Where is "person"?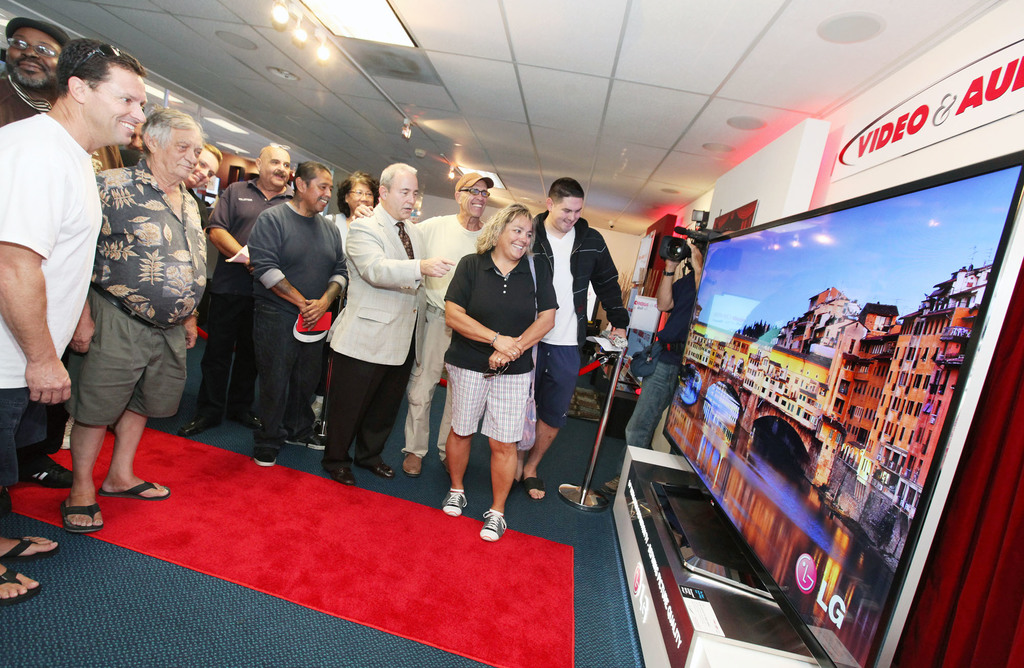
l=0, t=37, r=147, b=606.
